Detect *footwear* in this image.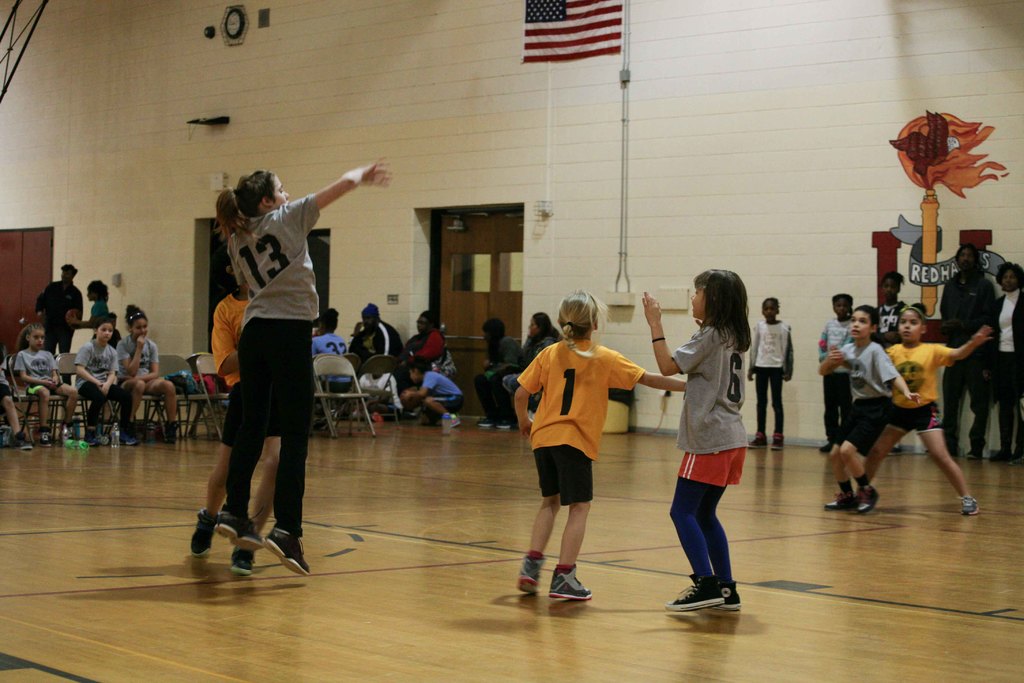
Detection: left=516, top=555, right=550, bottom=592.
